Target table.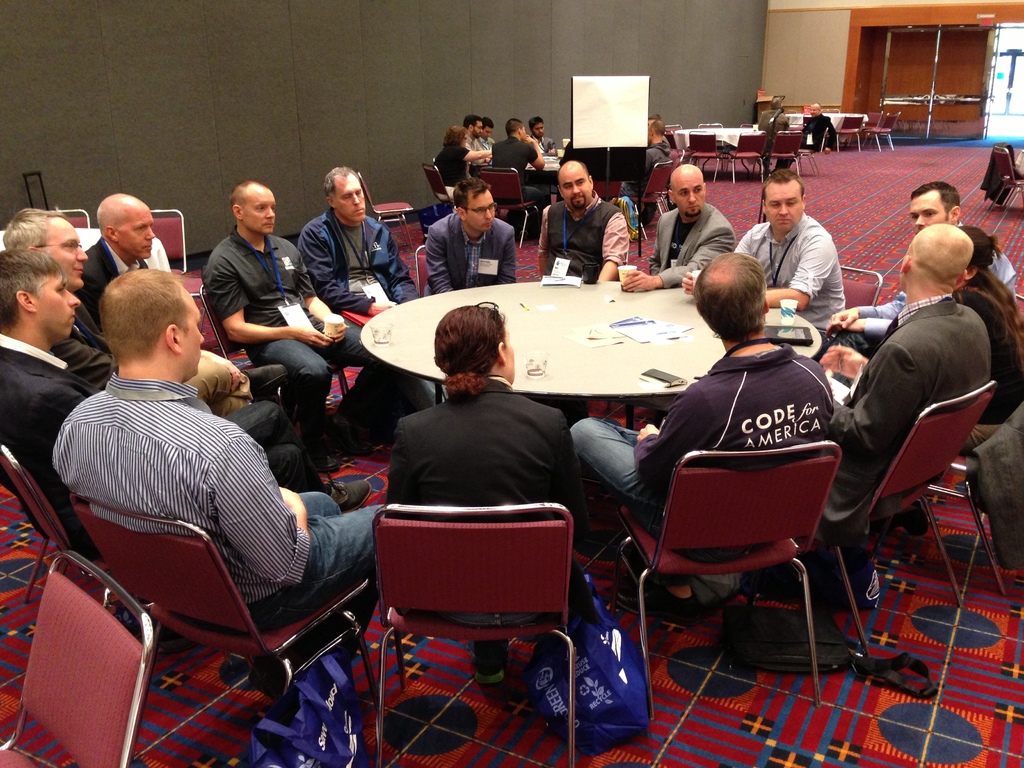
Target region: 673/118/763/188.
